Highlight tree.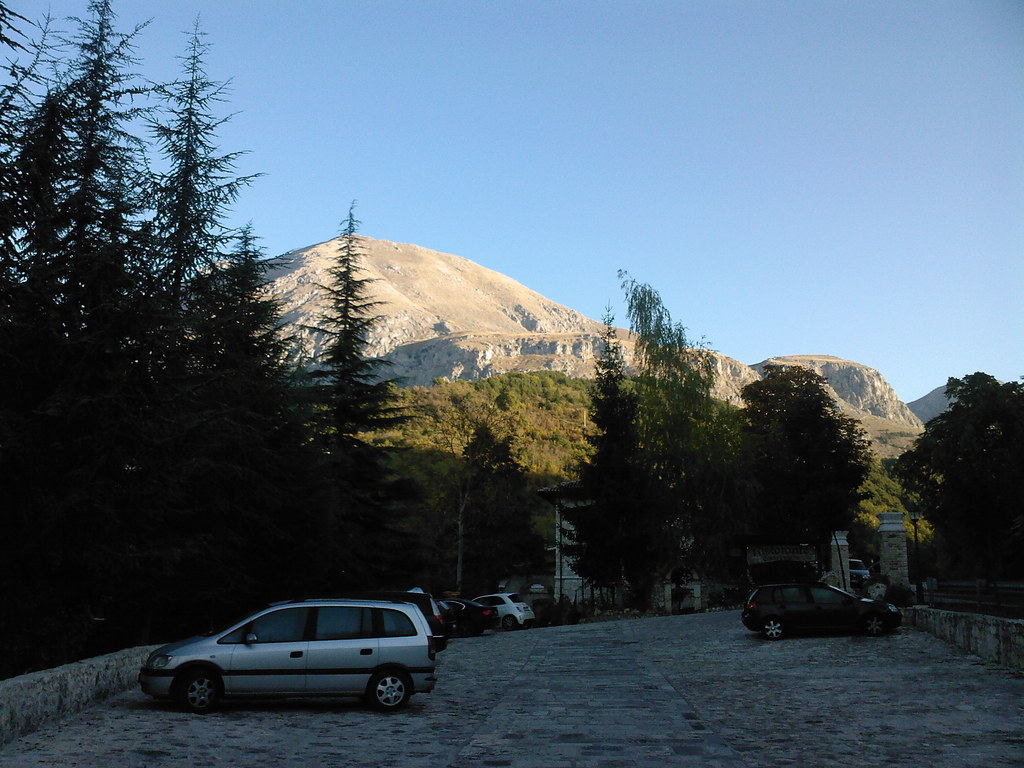
Highlighted region: bbox(616, 261, 739, 565).
